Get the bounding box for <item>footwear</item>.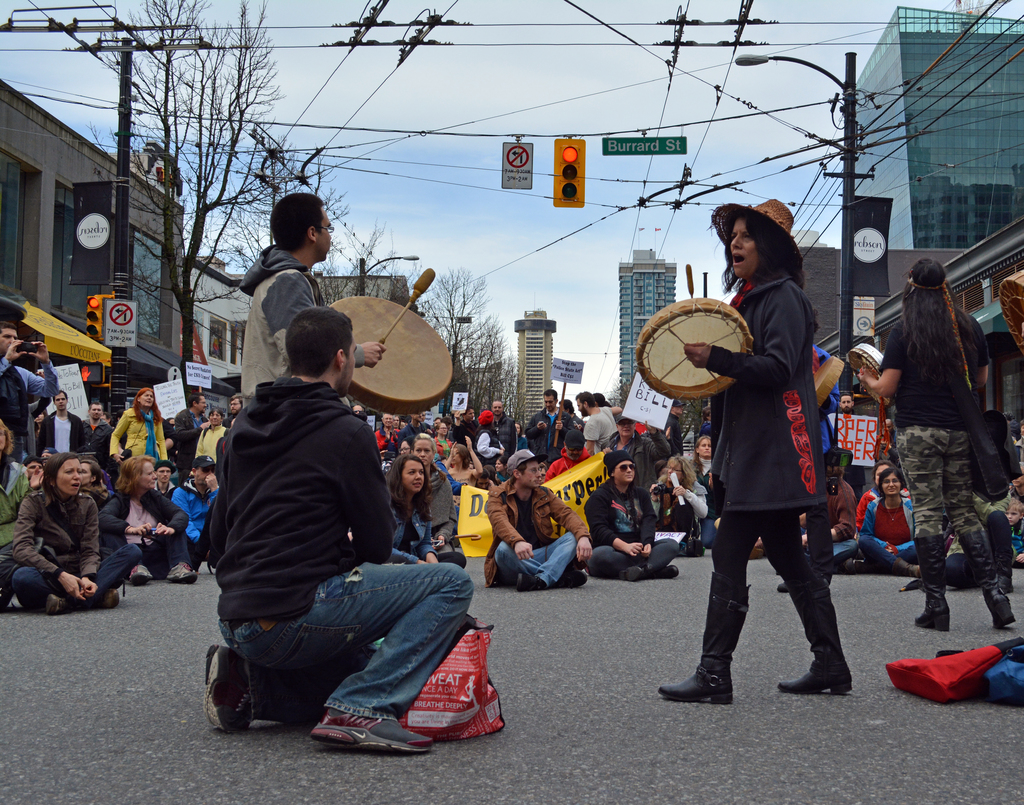
[x1=657, y1=660, x2=740, y2=704].
